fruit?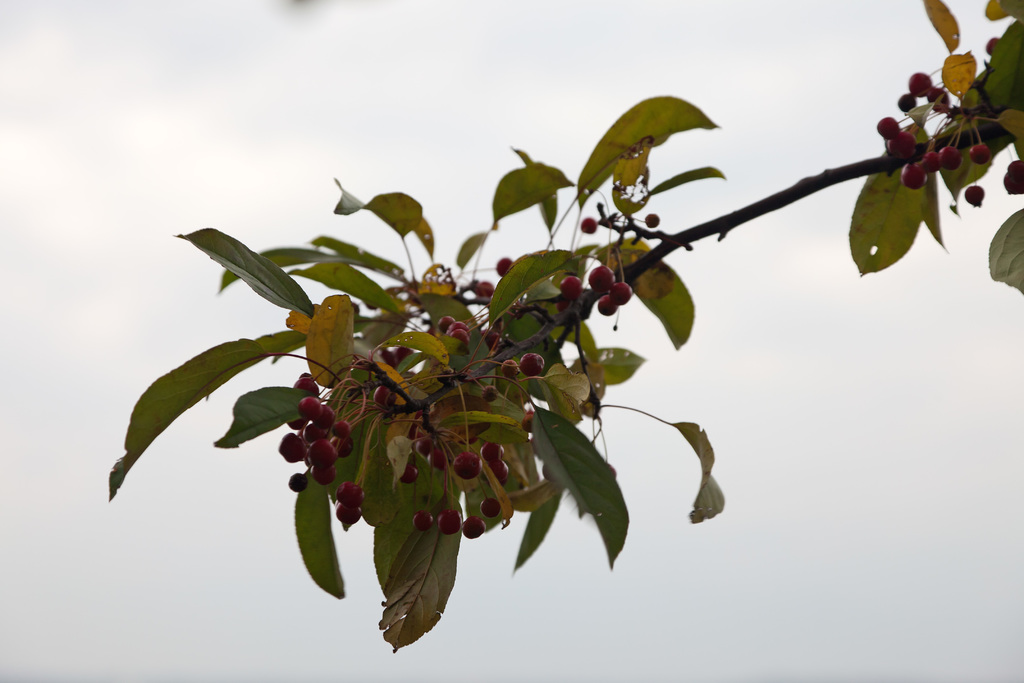
(left=492, top=257, right=509, bottom=278)
